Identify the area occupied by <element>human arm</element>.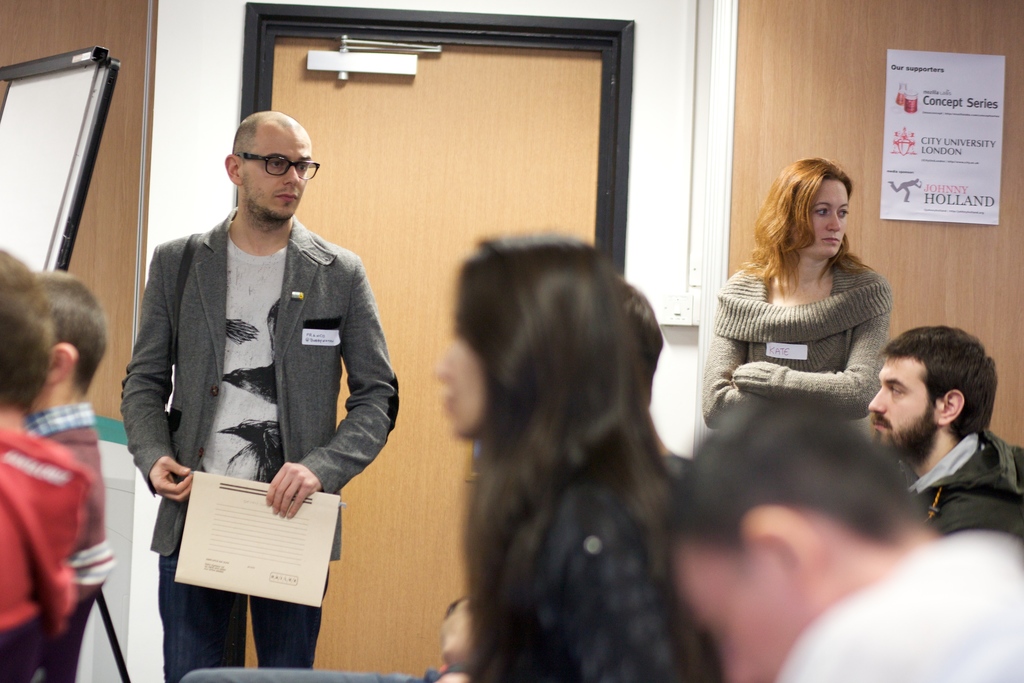
Area: [x1=33, y1=444, x2=124, y2=627].
